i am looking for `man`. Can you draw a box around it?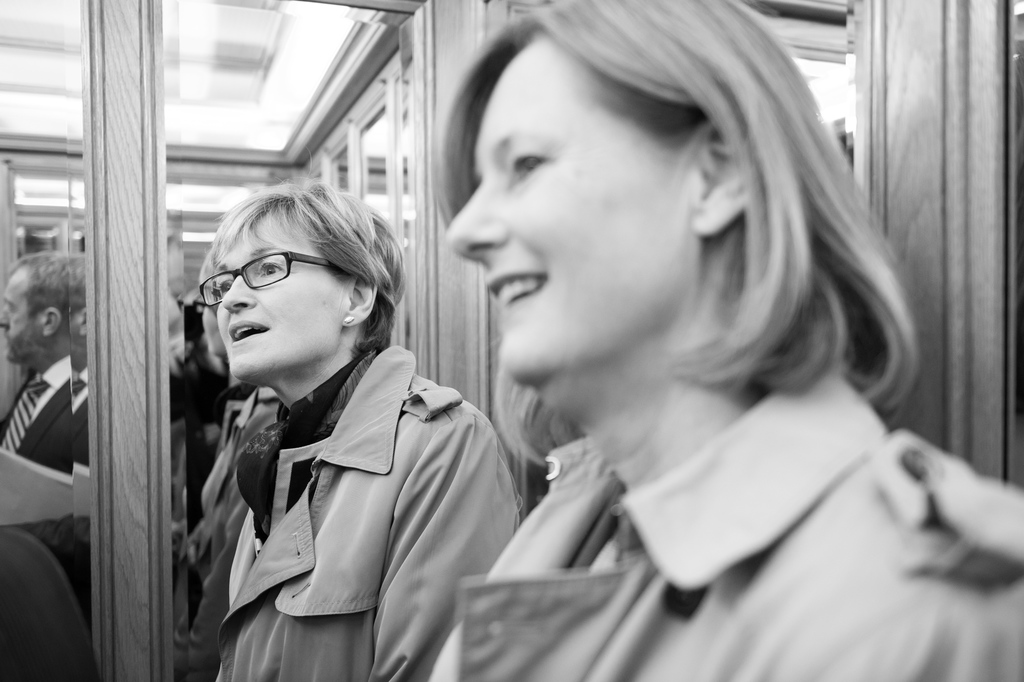
Sure, the bounding box is bbox=(0, 251, 101, 478).
